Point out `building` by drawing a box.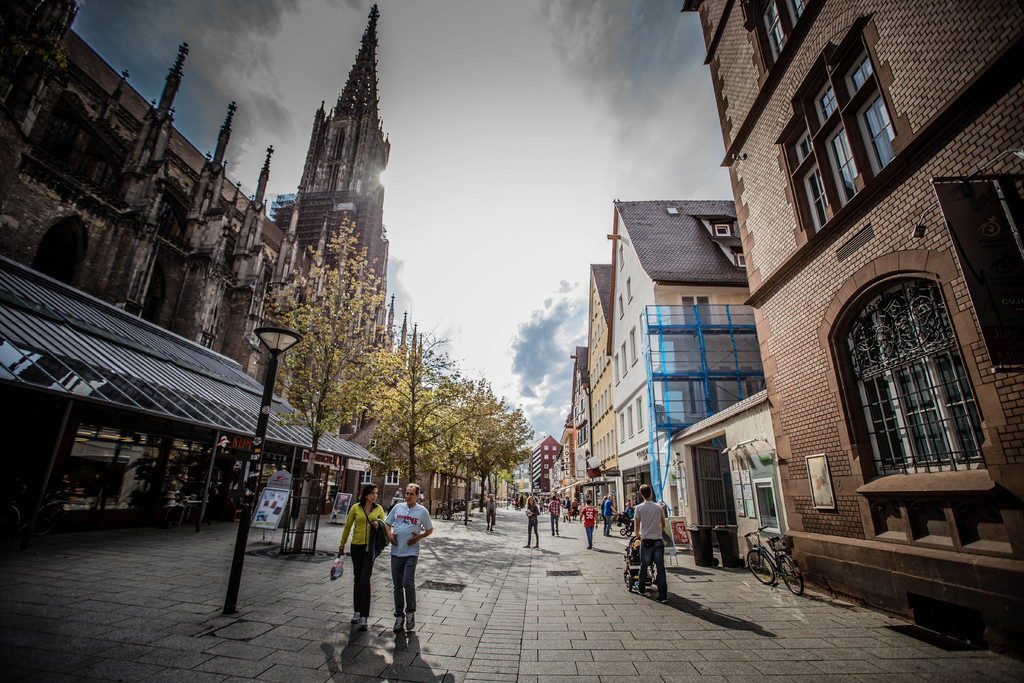
Rect(0, 0, 467, 537).
